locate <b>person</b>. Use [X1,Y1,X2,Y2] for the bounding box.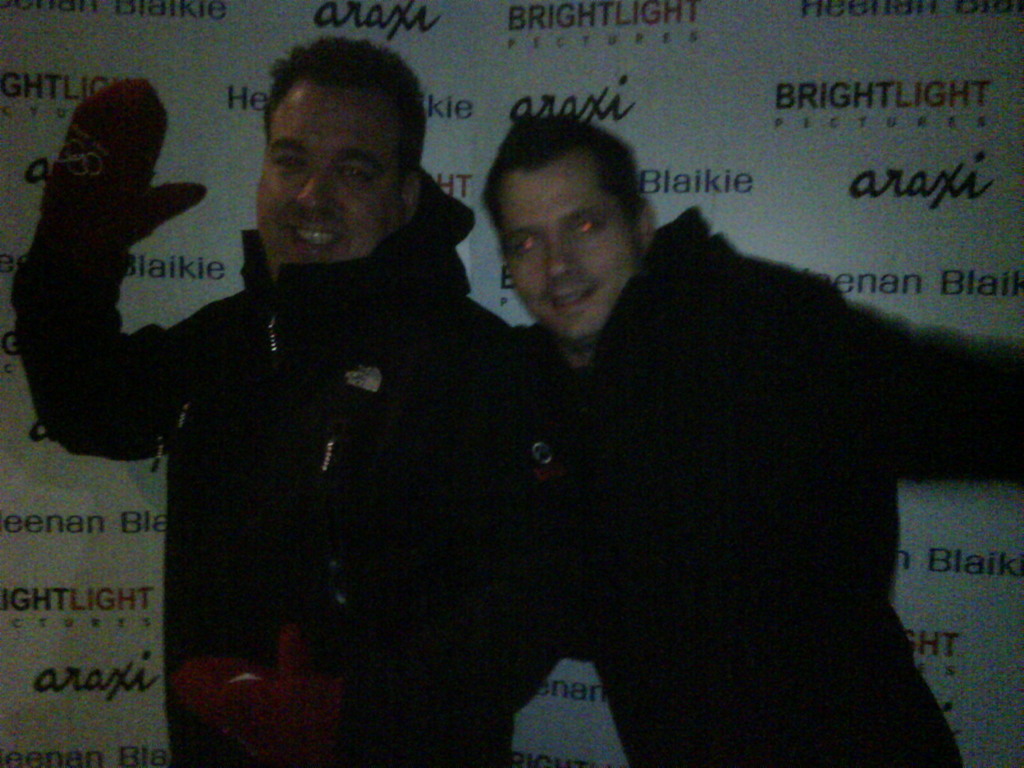
[484,111,1023,765].
